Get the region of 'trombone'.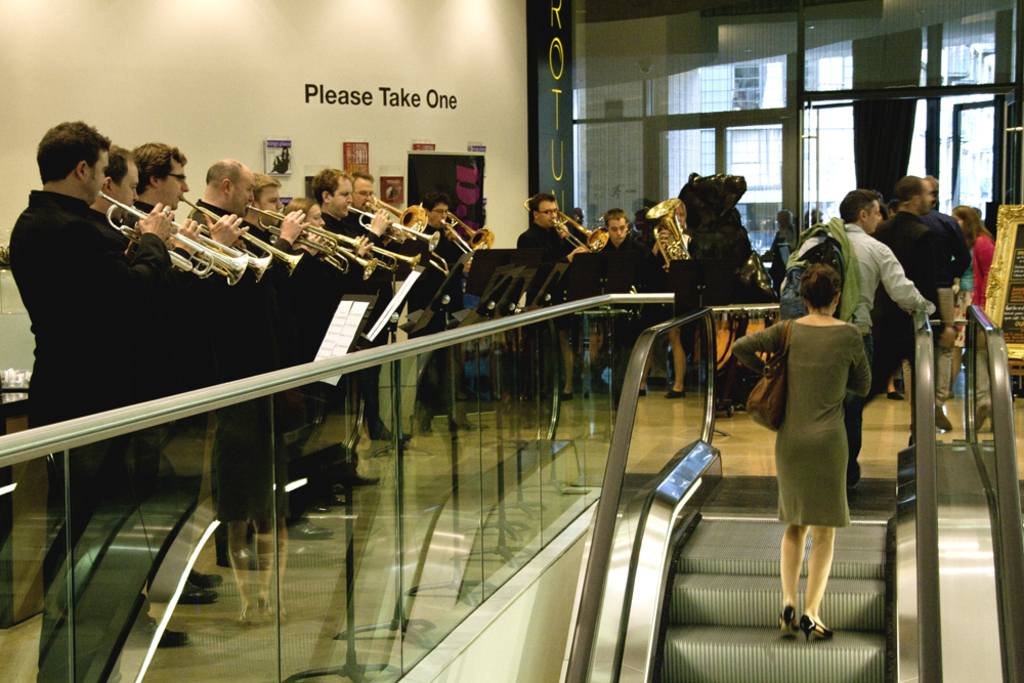
crop(101, 185, 244, 268).
